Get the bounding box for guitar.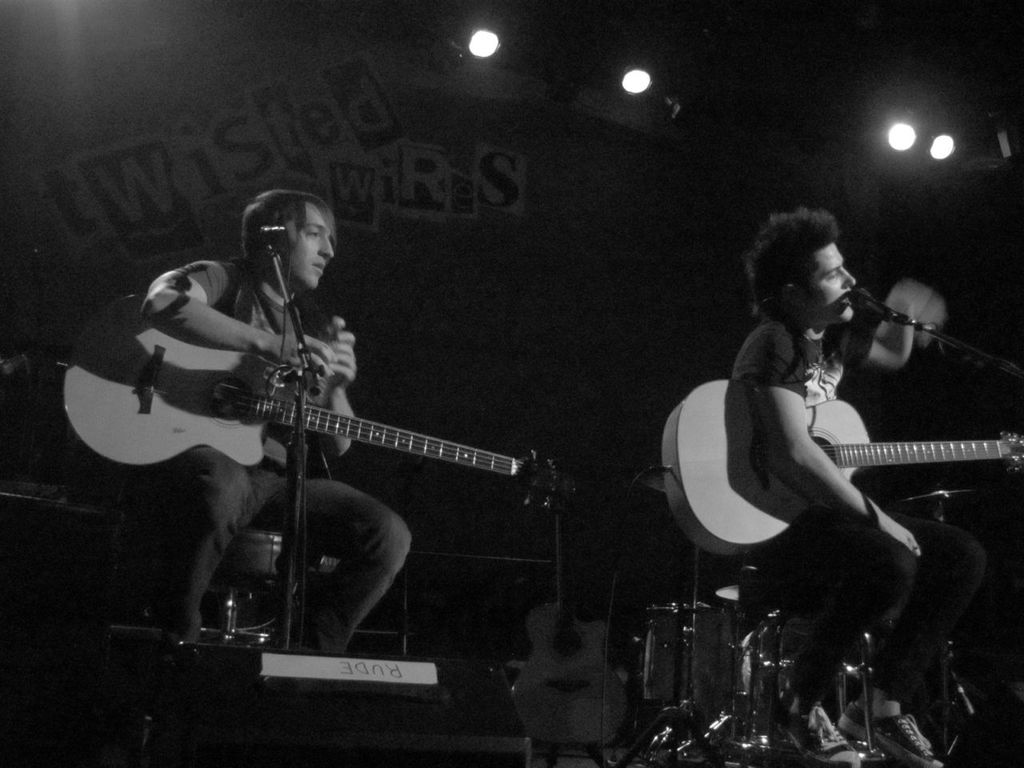
rect(661, 378, 1023, 561).
